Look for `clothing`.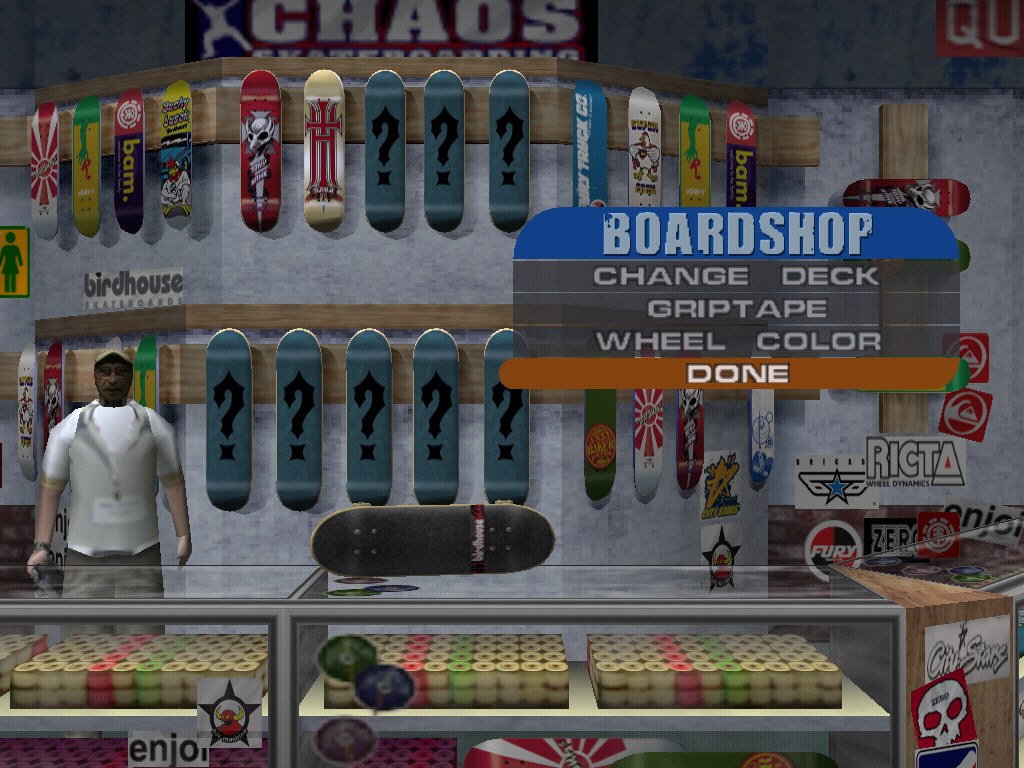
Found: 40/379/177/595.
